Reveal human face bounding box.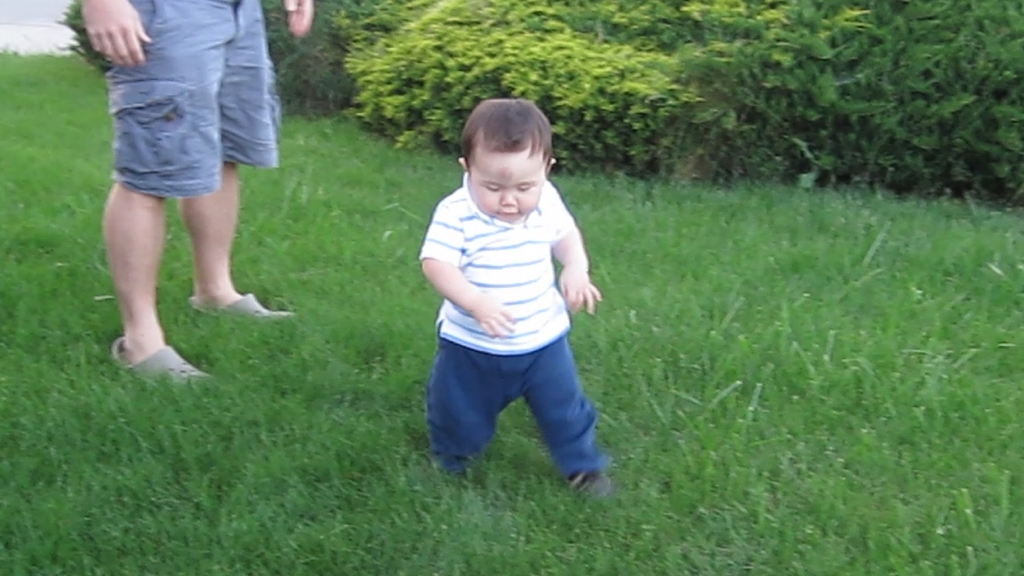
Revealed: 466:150:546:222.
